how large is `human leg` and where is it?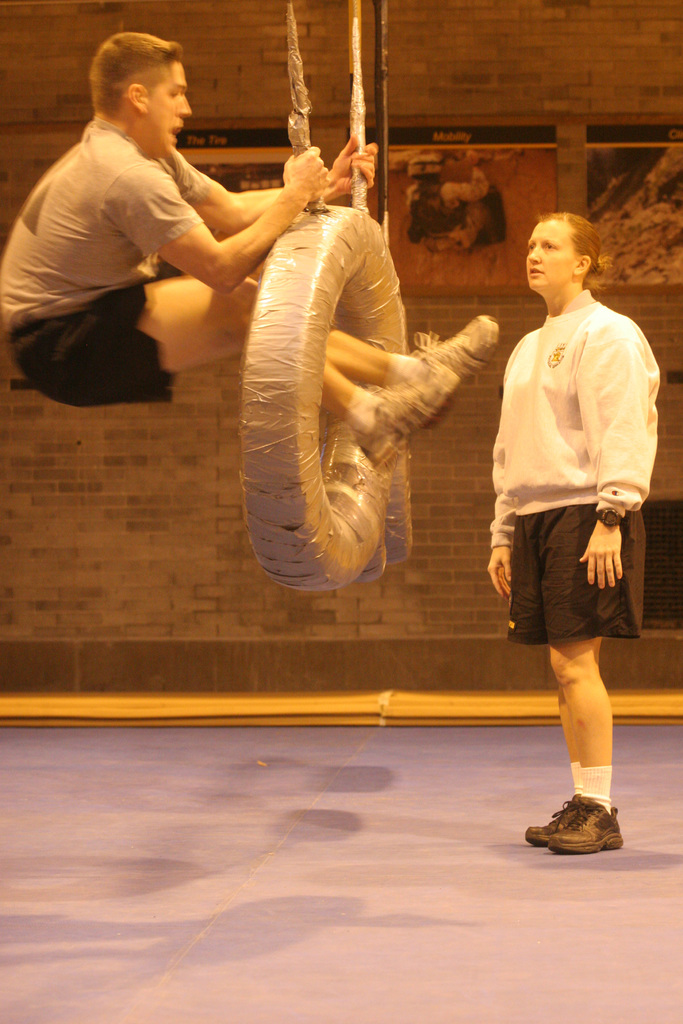
Bounding box: (x1=544, y1=640, x2=628, y2=855).
